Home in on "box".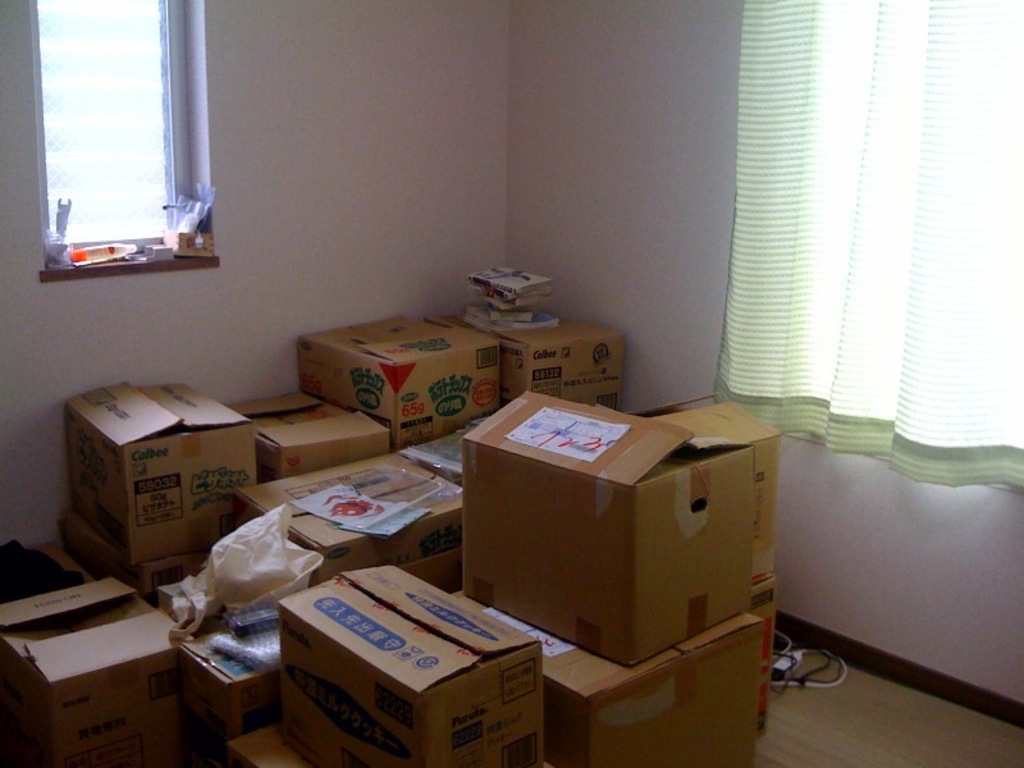
Homed in at locate(453, 591, 763, 767).
